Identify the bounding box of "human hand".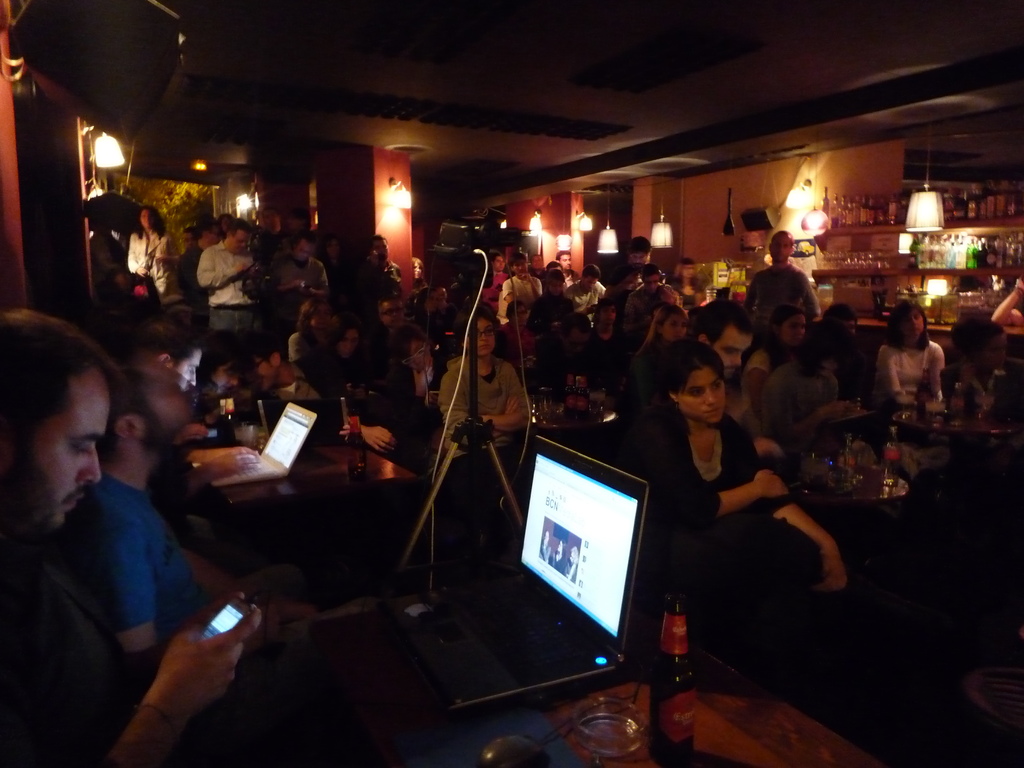
region(200, 450, 271, 486).
